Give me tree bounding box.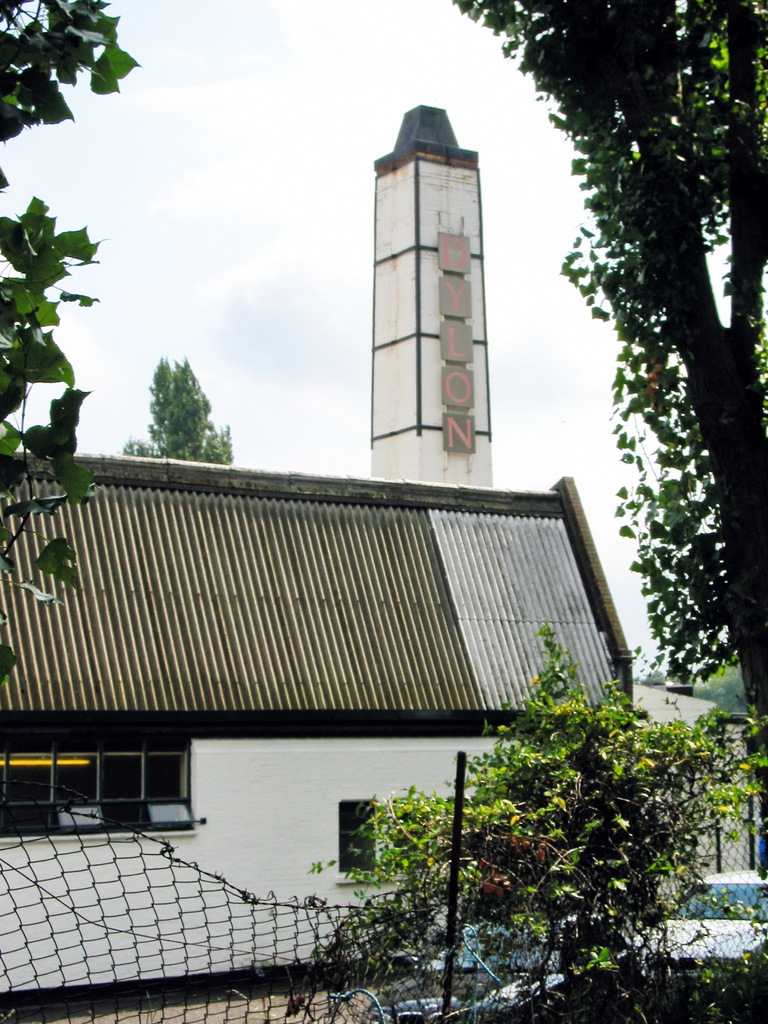
rect(550, 4, 755, 735).
